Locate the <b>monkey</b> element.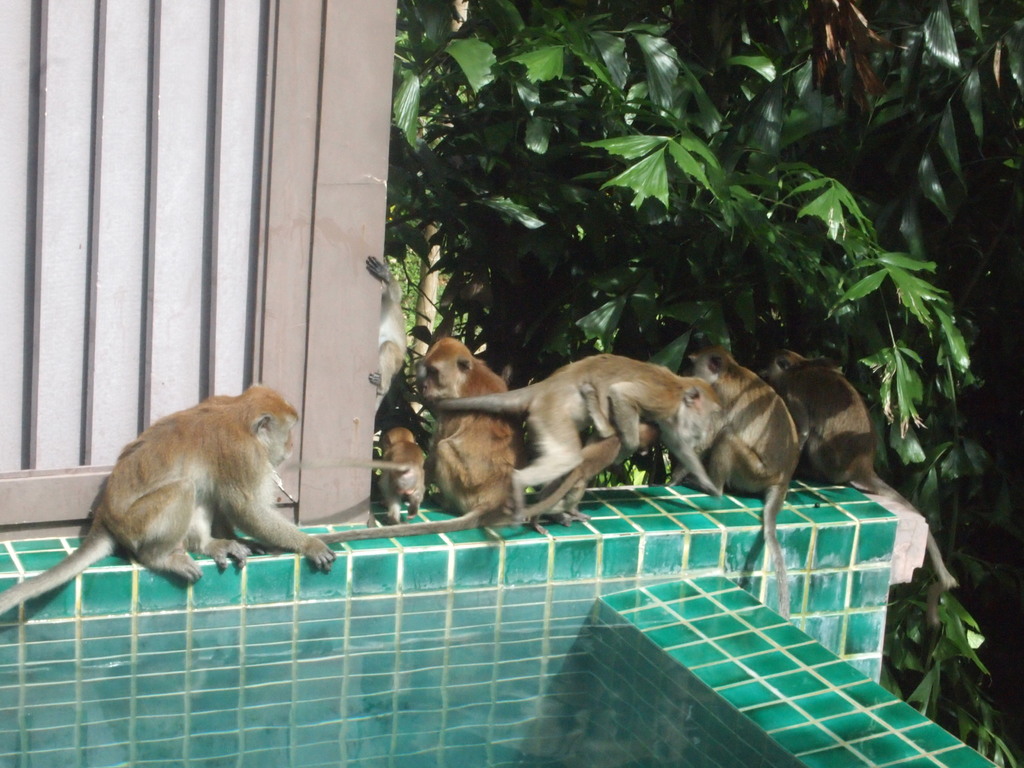
Element bbox: l=687, t=351, r=806, b=618.
